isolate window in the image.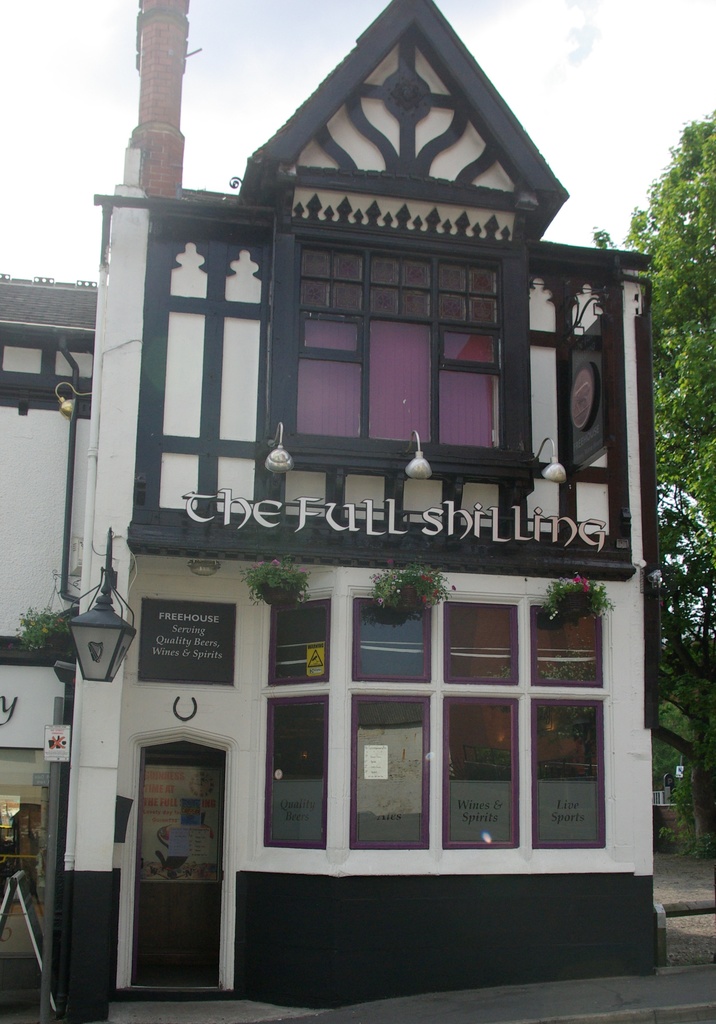
Isolated region: left=261, top=595, right=334, bottom=679.
